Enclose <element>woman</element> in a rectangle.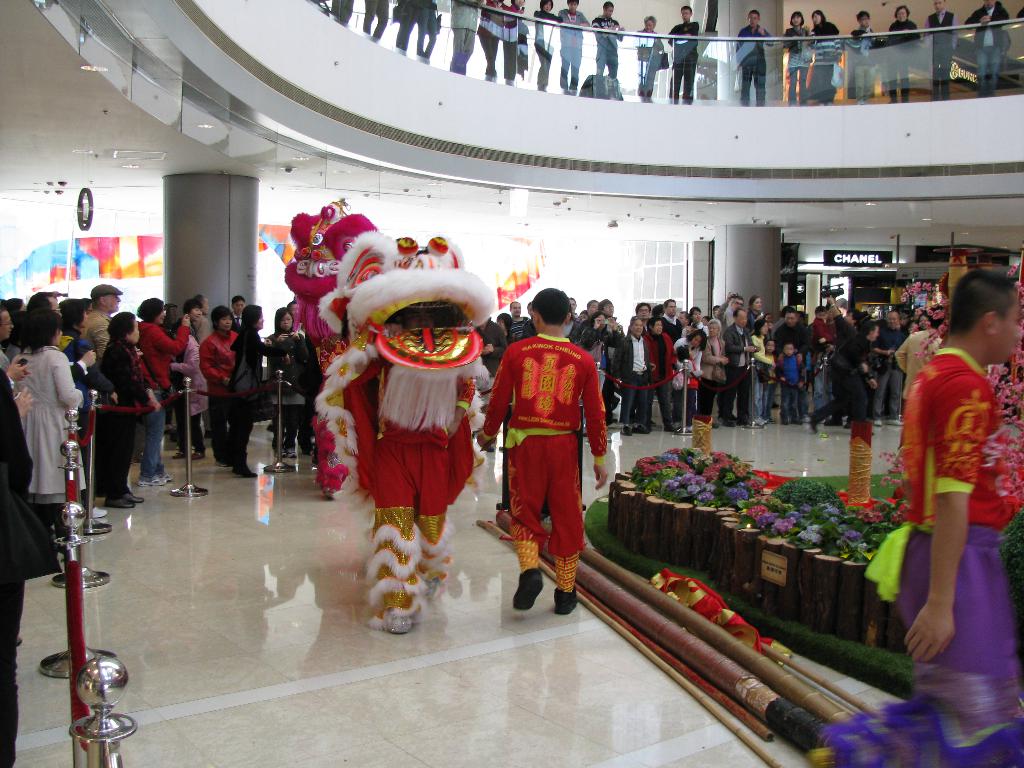
<bbox>175, 301, 204, 340</bbox>.
